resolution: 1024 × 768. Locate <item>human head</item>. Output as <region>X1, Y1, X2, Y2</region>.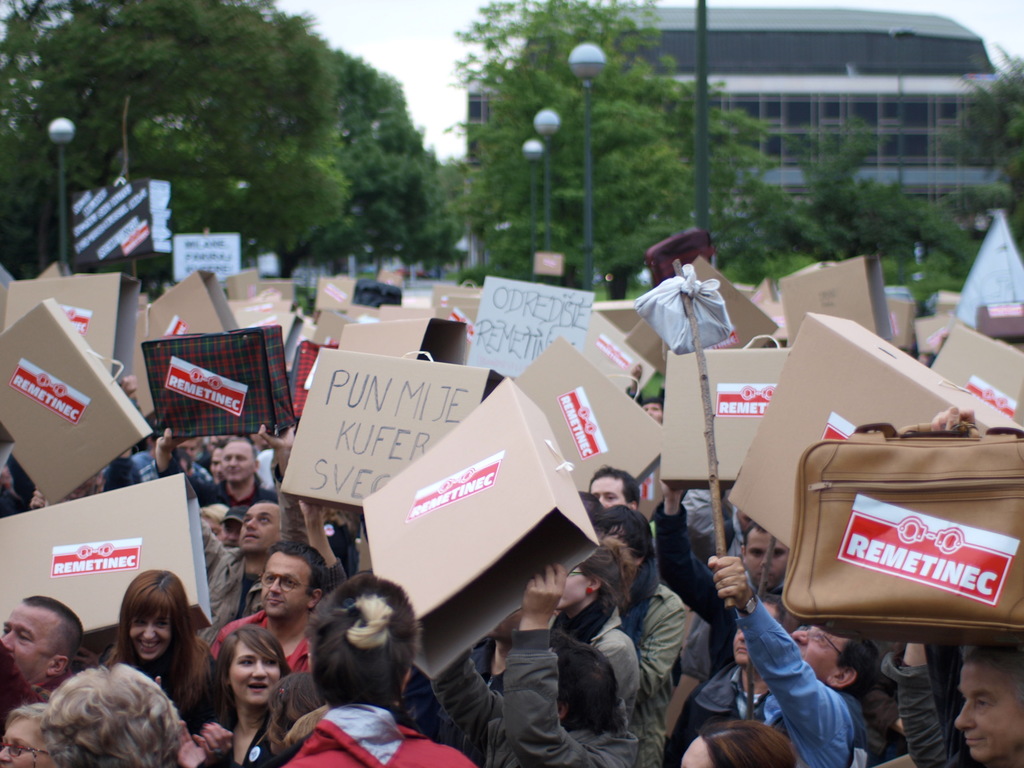
<region>1, 591, 84, 689</region>.
